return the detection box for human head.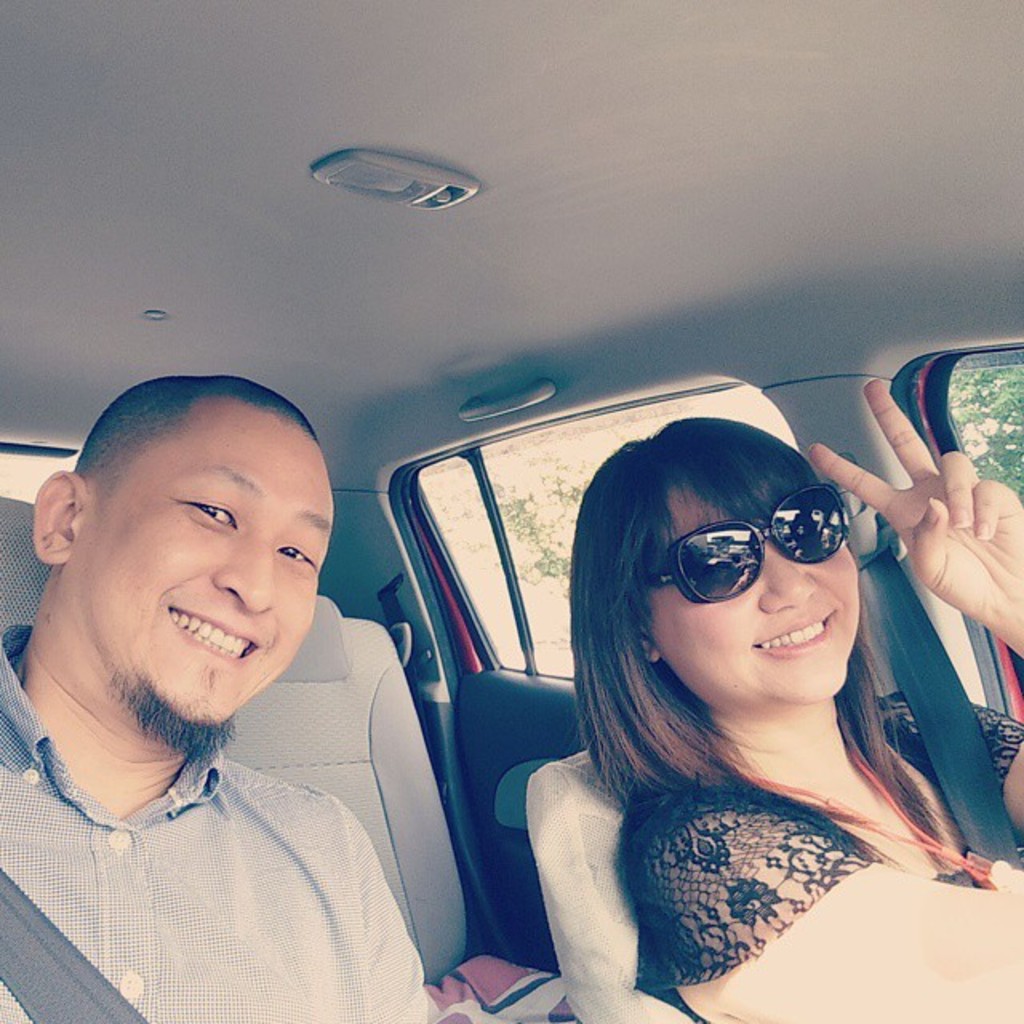
574, 419, 858, 699.
